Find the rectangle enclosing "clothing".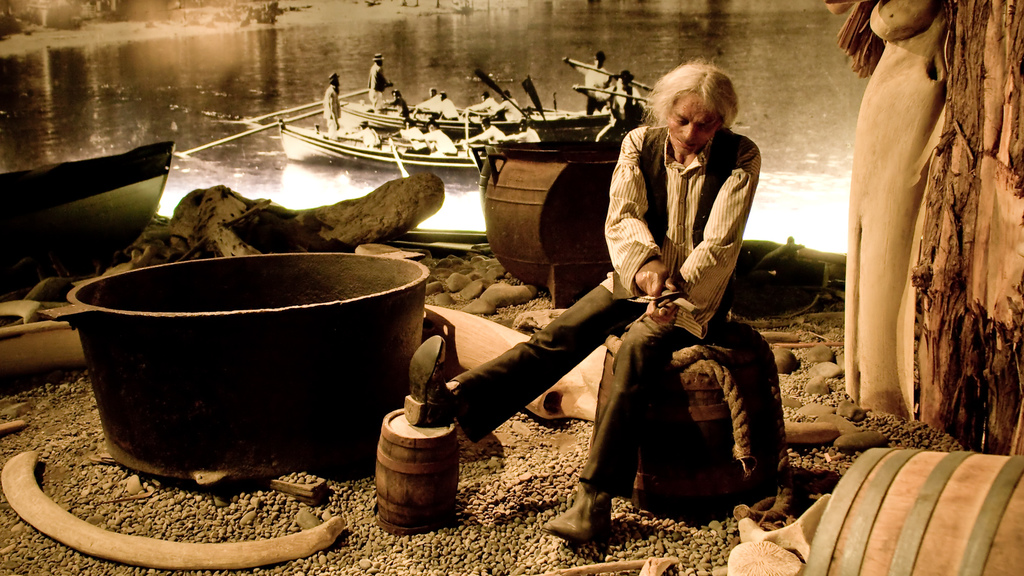
(x1=450, y1=120, x2=762, y2=492).
